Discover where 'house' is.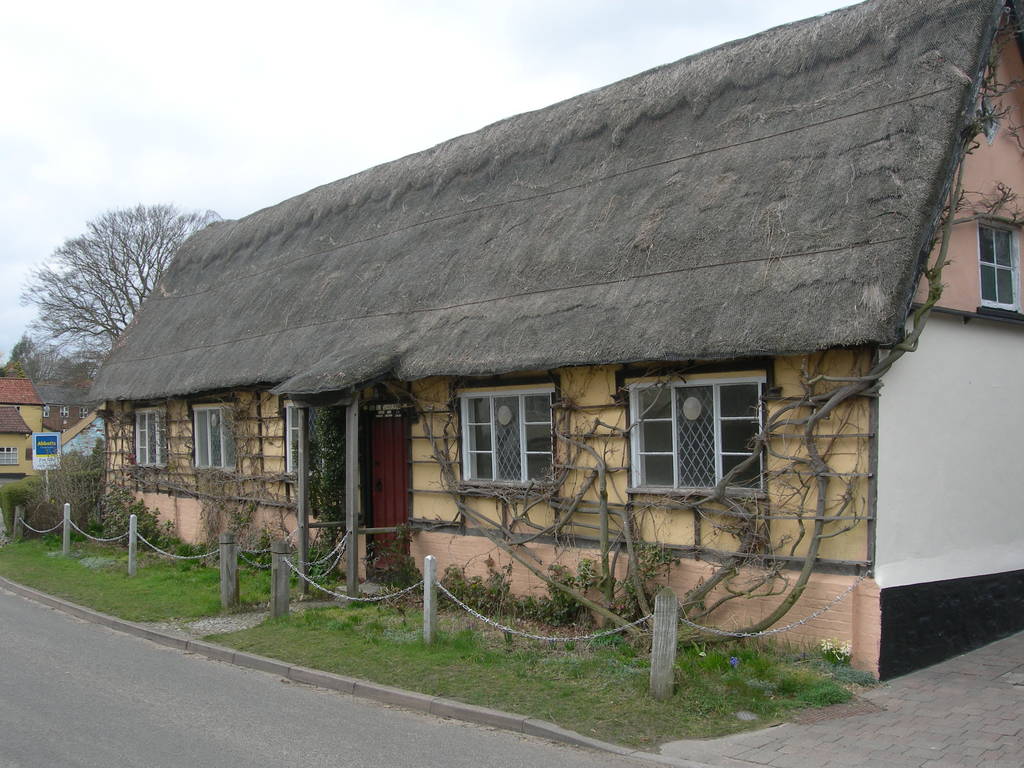
Discovered at <region>85, 0, 1023, 682</region>.
